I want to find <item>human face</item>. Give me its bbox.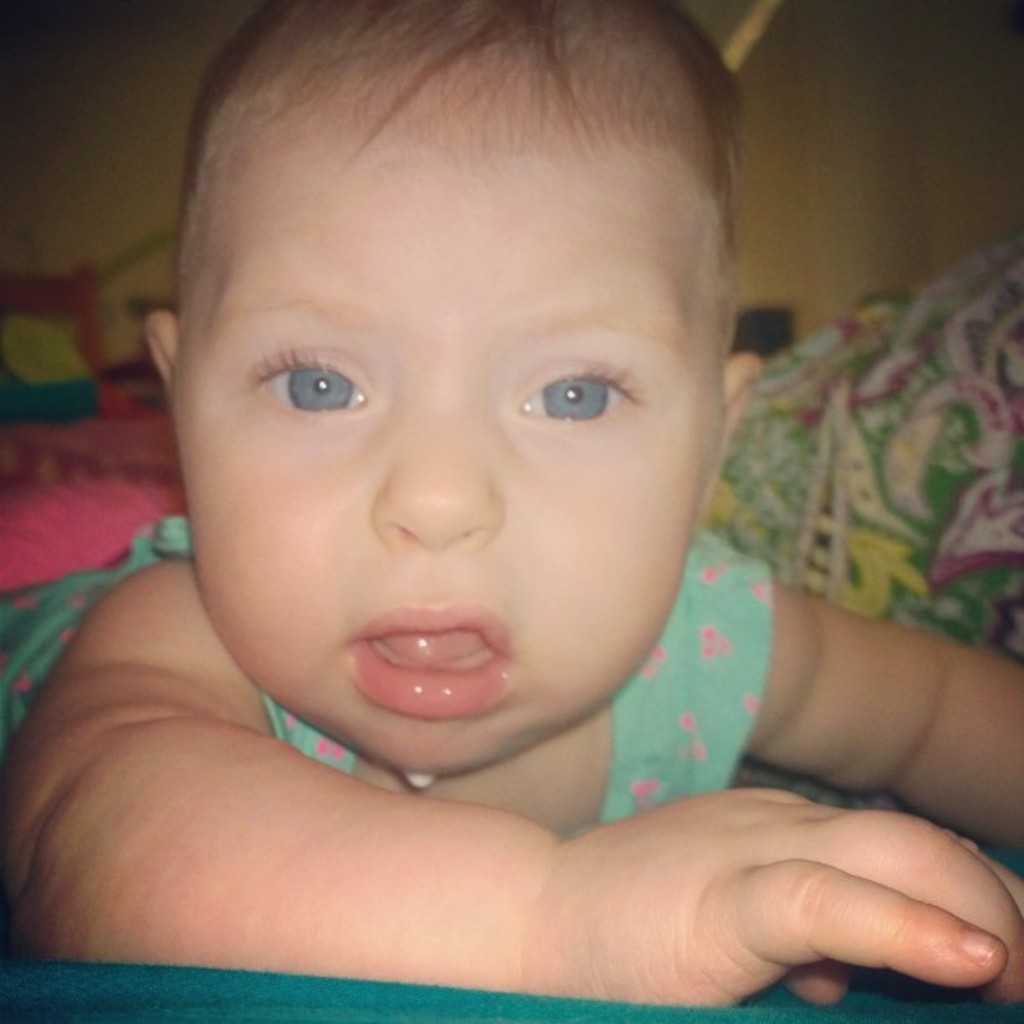
(181, 151, 721, 773).
